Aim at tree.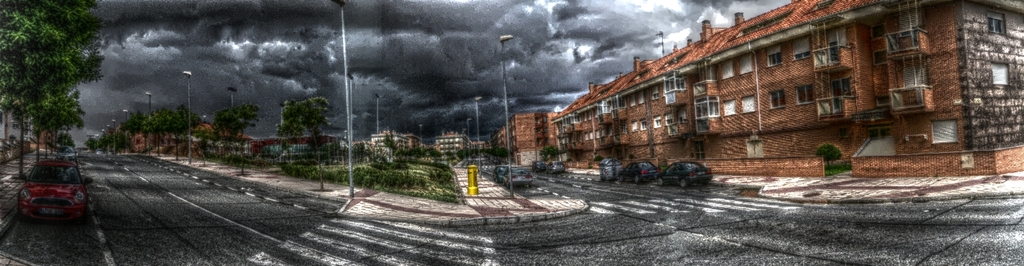
Aimed at left=117, top=109, right=153, bottom=155.
